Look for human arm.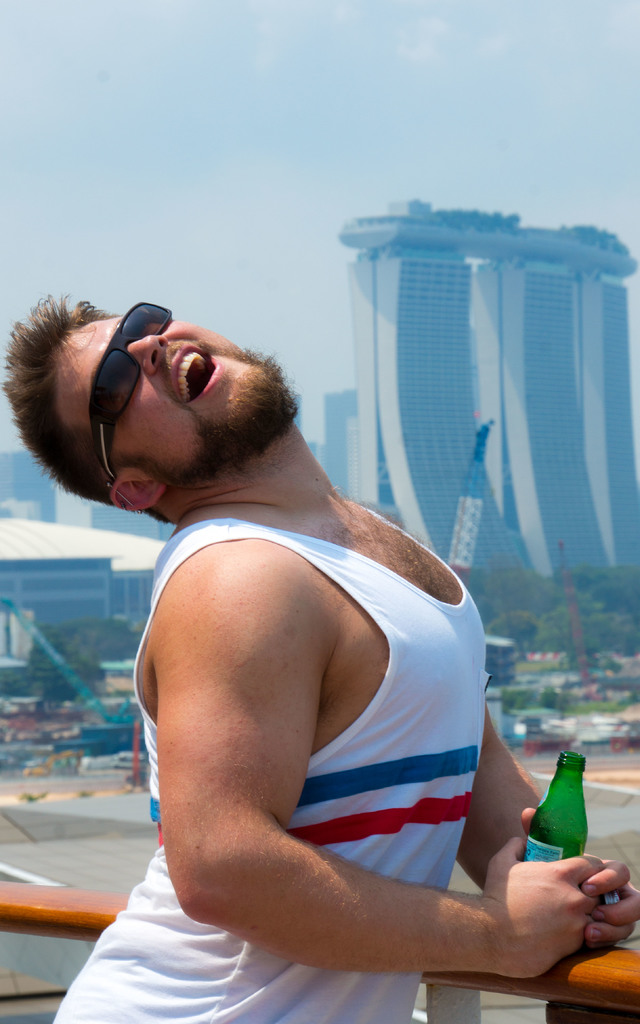
Found: detection(444, 576, 639, 948).
